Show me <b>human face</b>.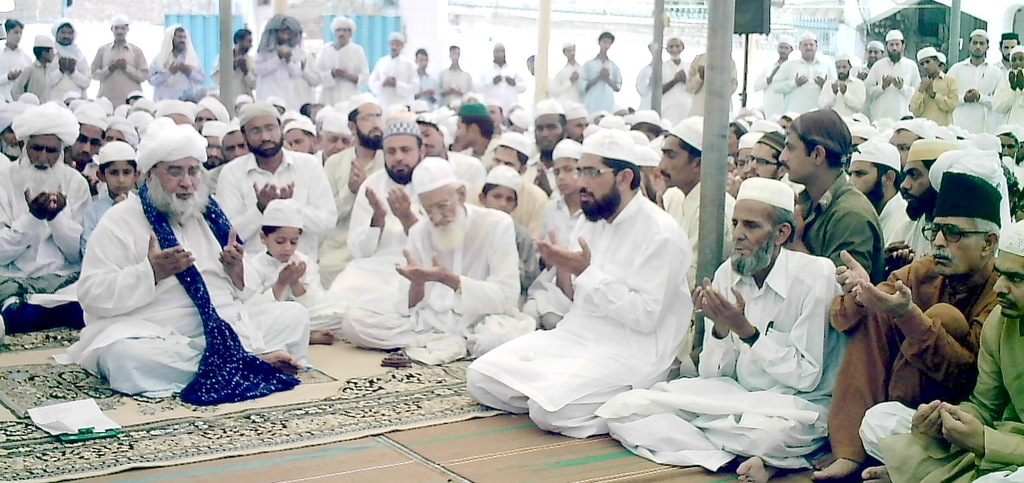
<b>human face</b> is here: x1=531 y1=114 x2=564 y2=161.
